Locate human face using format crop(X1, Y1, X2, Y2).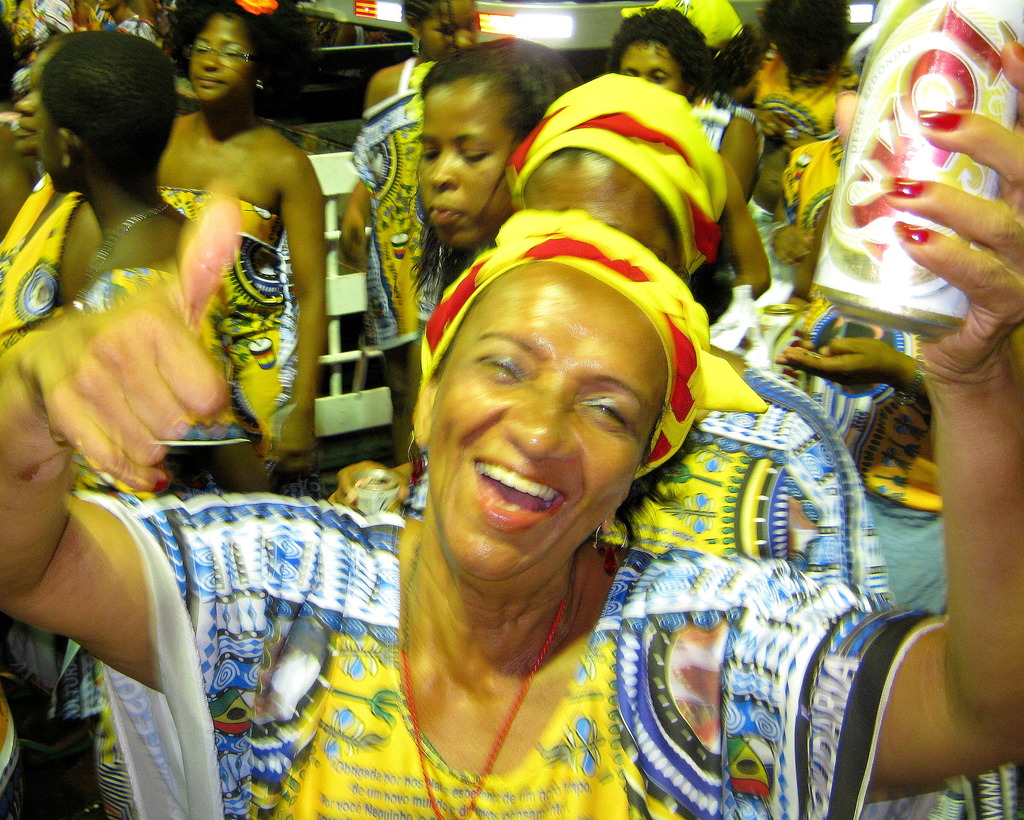
crop(424, 259, 677, 581).
